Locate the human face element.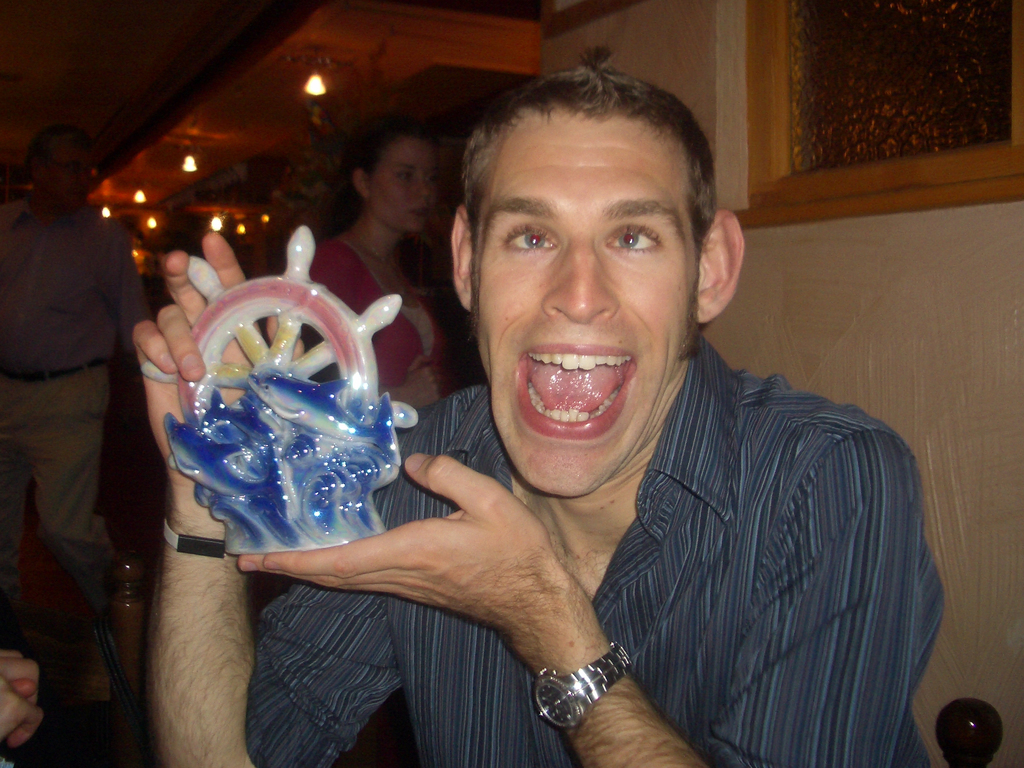
Element bbox: 368, 136, 446, 237.
